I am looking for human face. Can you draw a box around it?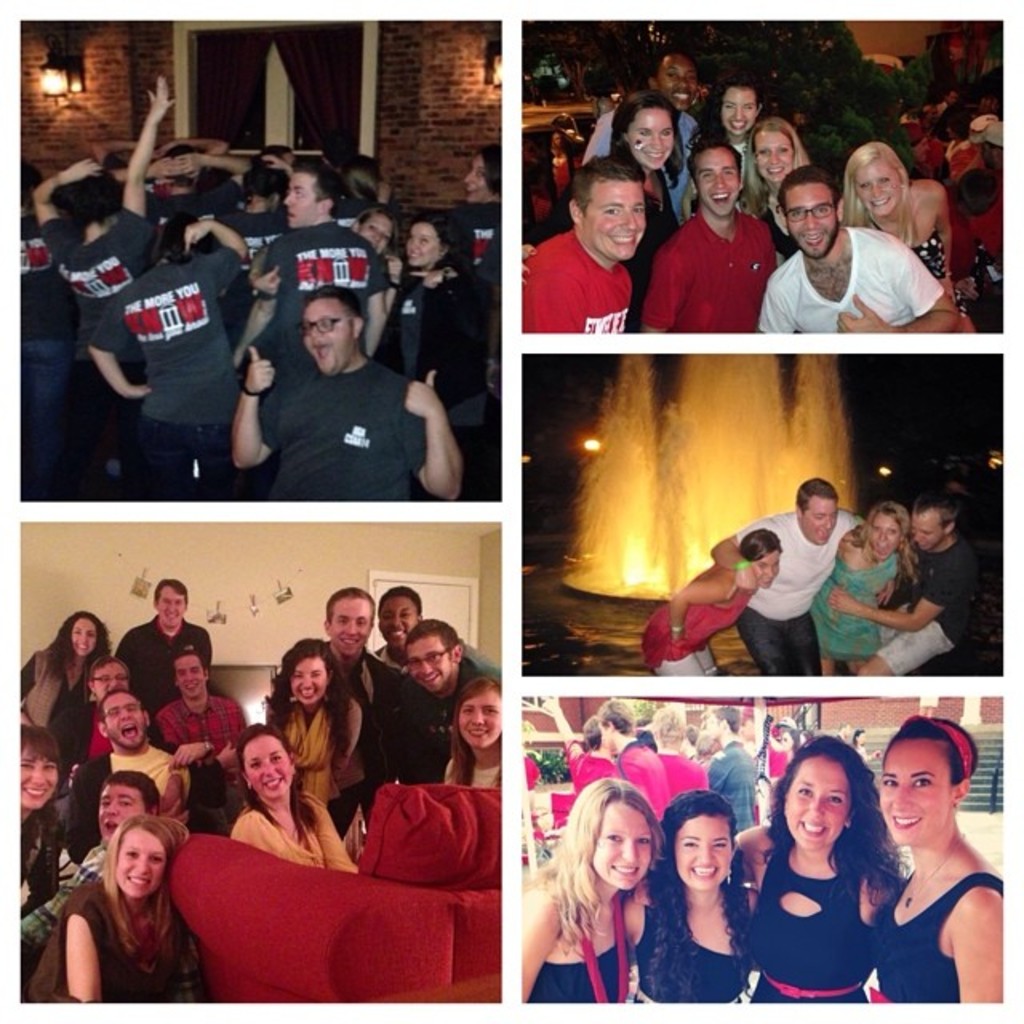
Sure, the bounding box is 693, 146, 739, 213.
